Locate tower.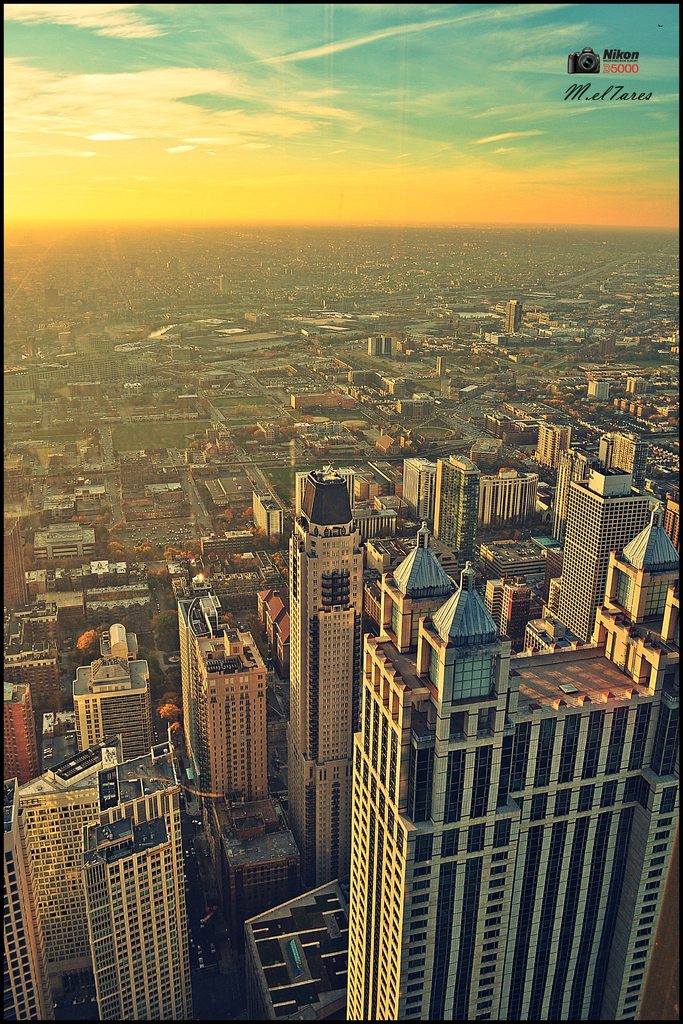
Bounding box: {"x1": 590, "y1": 419, "x2": 662, "y2": 481}.
